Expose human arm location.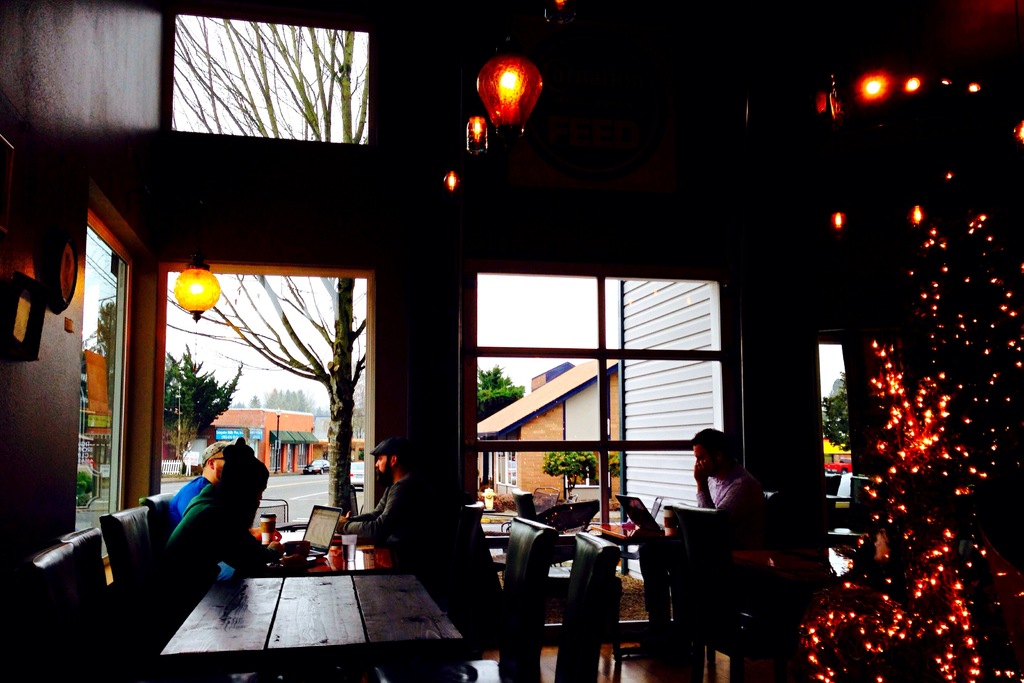
Exposed at [248,530,300,564].
